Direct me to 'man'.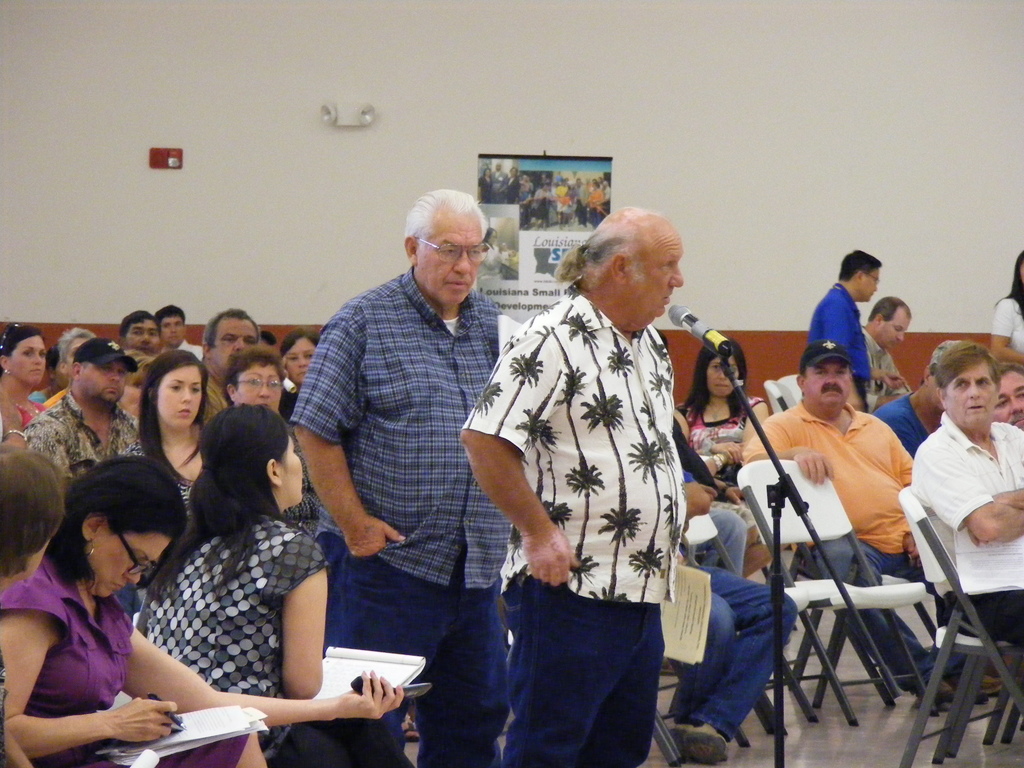
Direction: BBox(916, 339, 1023, 657).
